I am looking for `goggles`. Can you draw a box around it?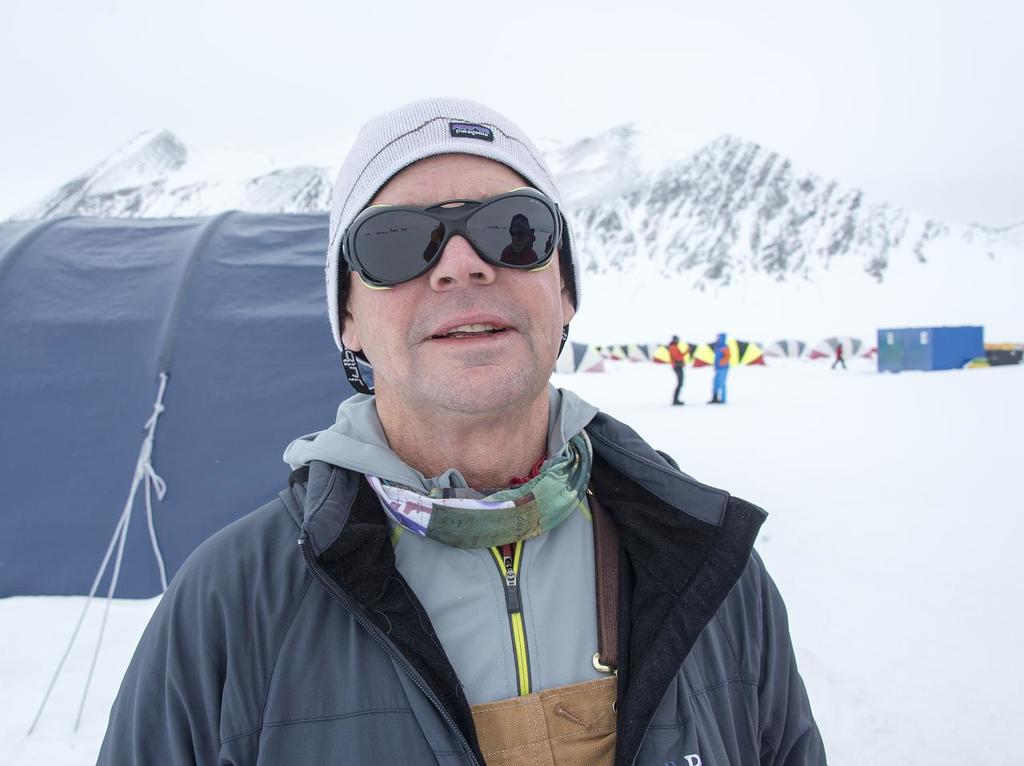
Sure, the bounding box is (339, 186, 572, 287).
